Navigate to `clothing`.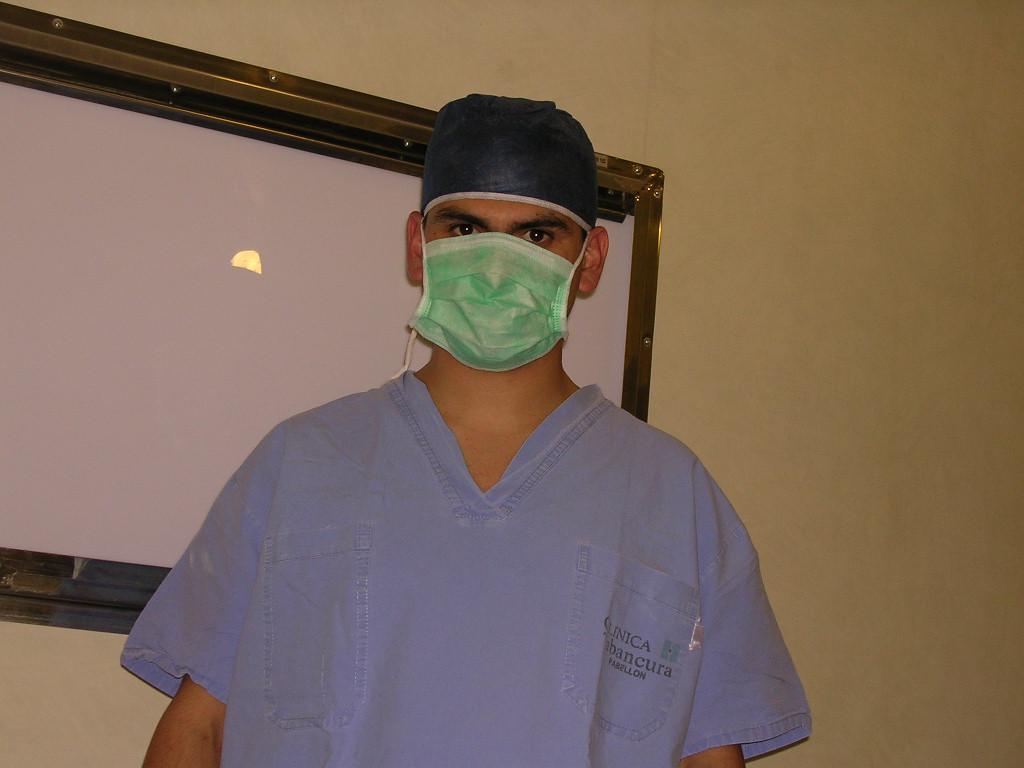
Navigation target: bbox=(143, 345, 798, 742).
